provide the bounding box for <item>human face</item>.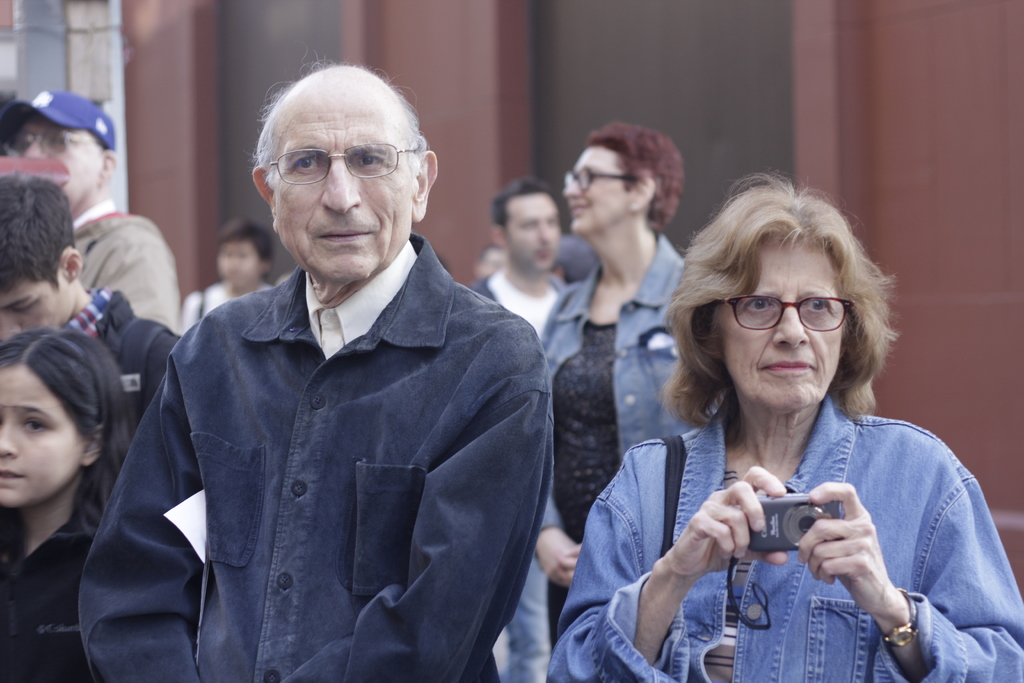
pyautogui.locateOnScreen(721, 241, 844, 406).
